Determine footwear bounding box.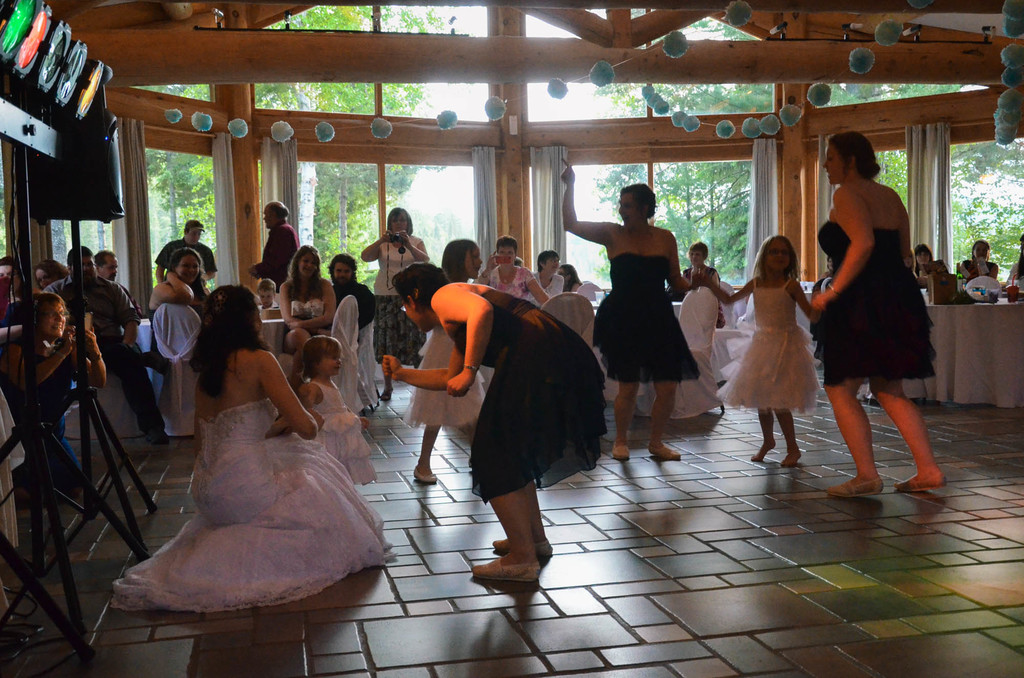
Determined: [413,464,445,484].
